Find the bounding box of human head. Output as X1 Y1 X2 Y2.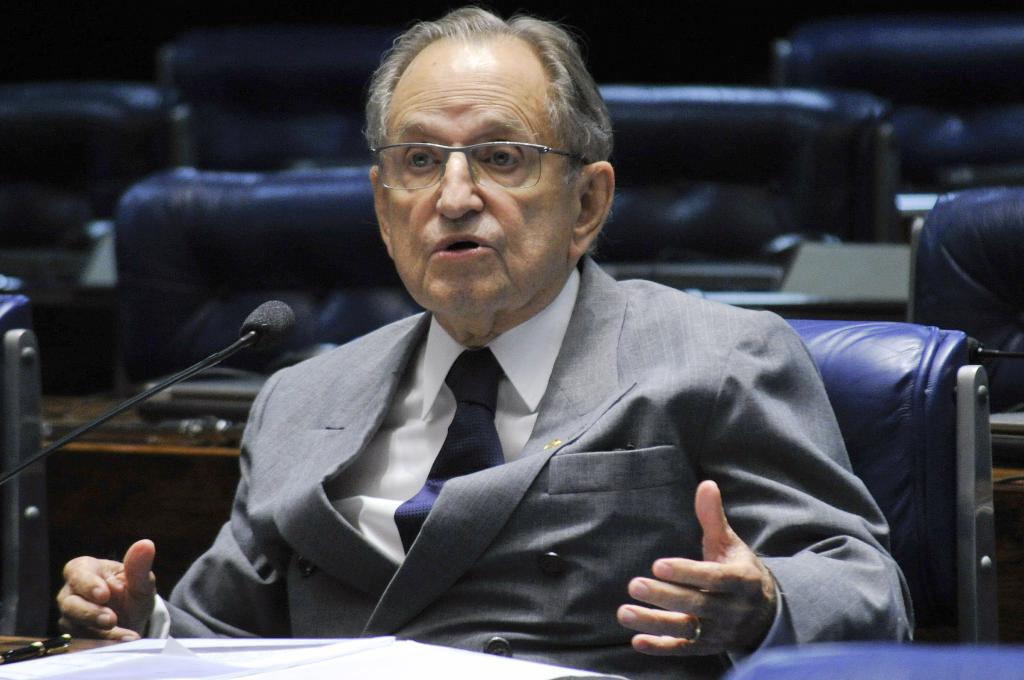
374 2 610 291.
